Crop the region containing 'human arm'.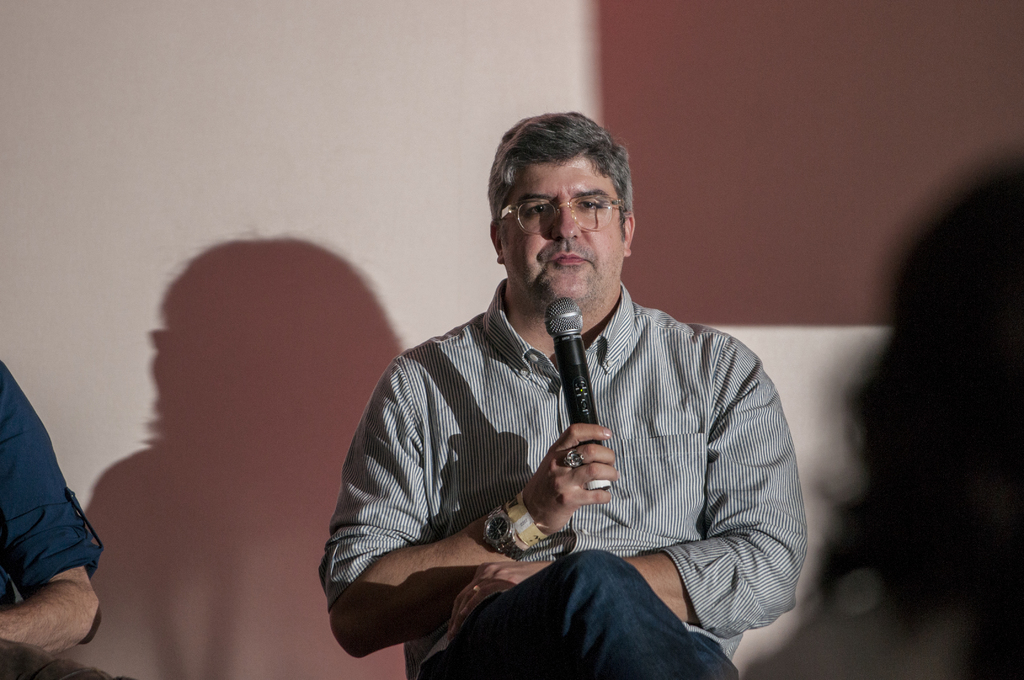
Crop region: region(448, 337, 808, 640).
